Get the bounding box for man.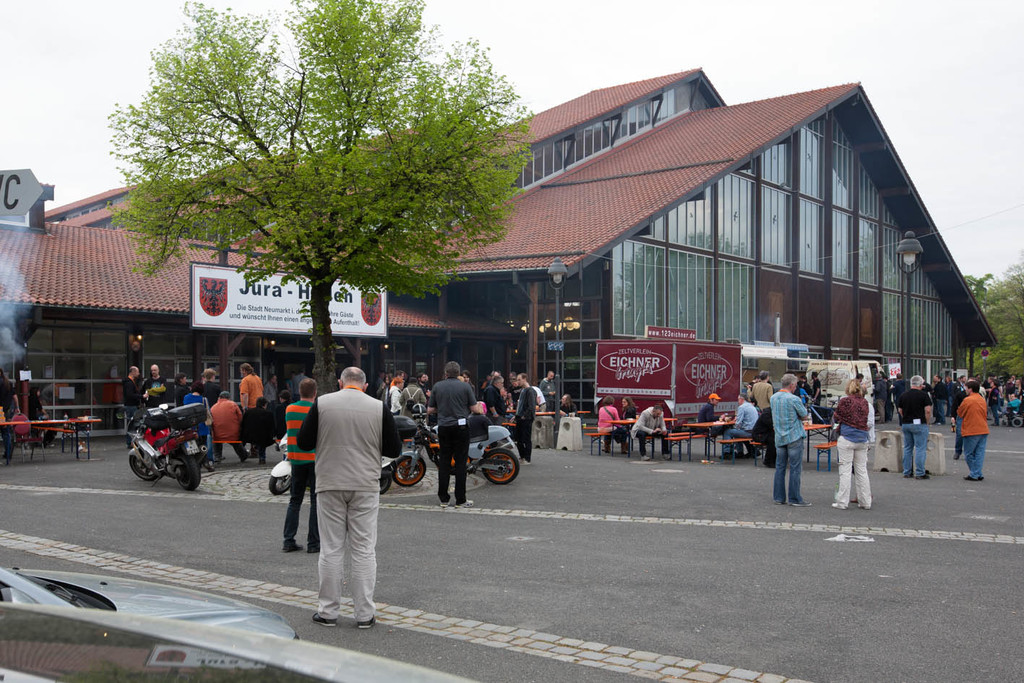
locate(696, 390, 731, 437).
